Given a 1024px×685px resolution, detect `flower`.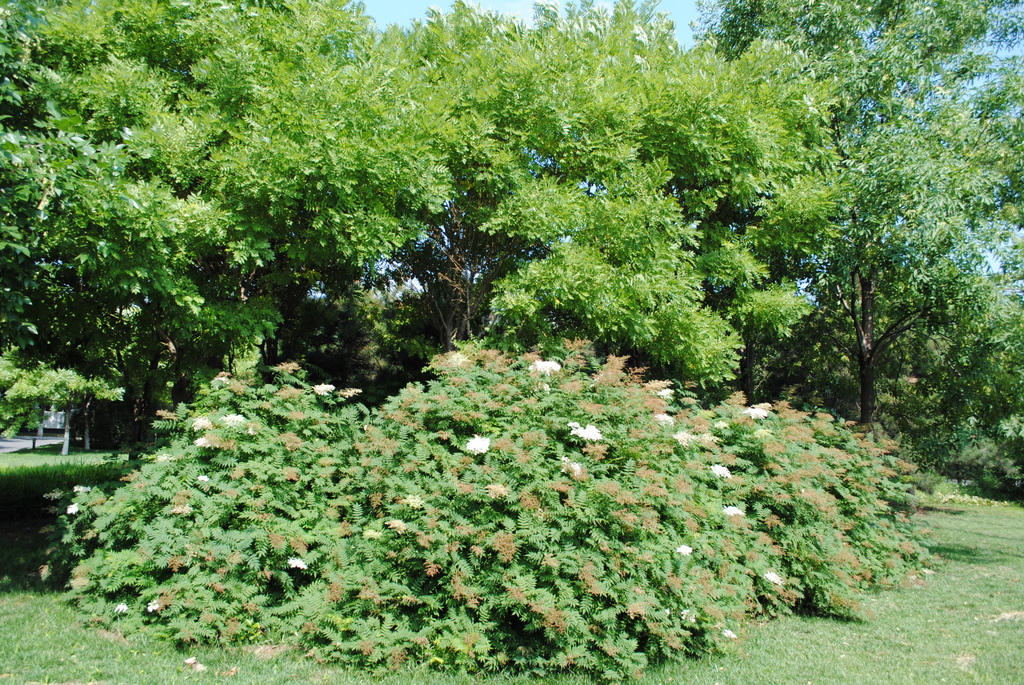
[x1=196, y1=436, x2=212, y2=446].
